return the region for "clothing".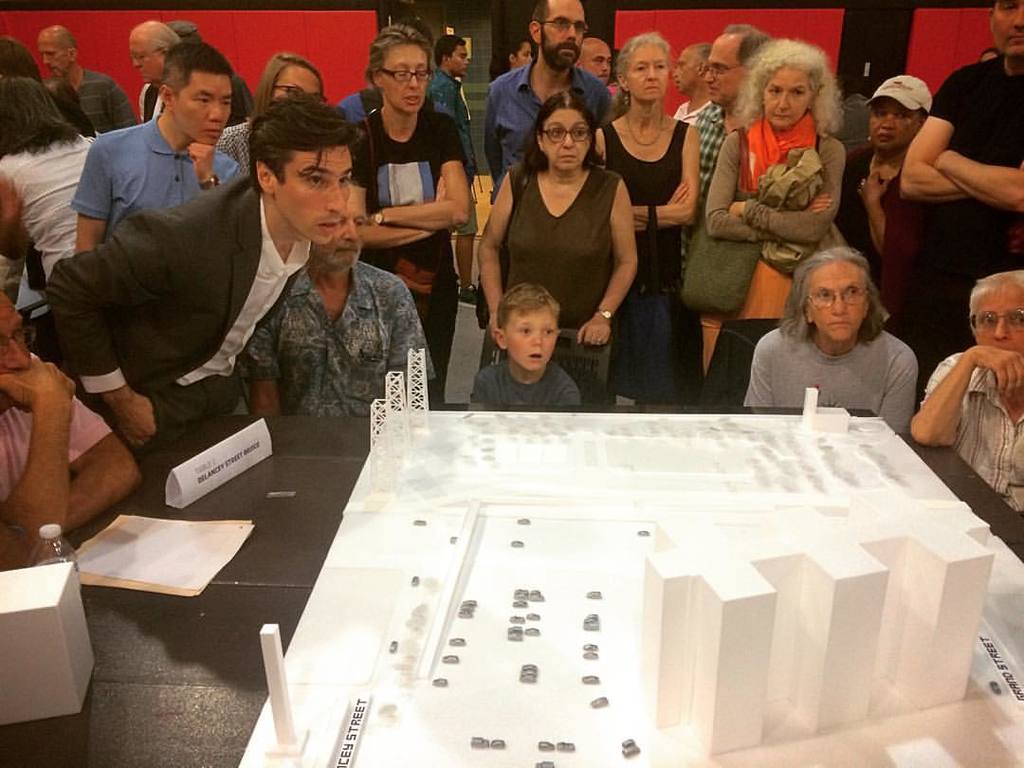
l=674, t=104, r=741, b=296.
